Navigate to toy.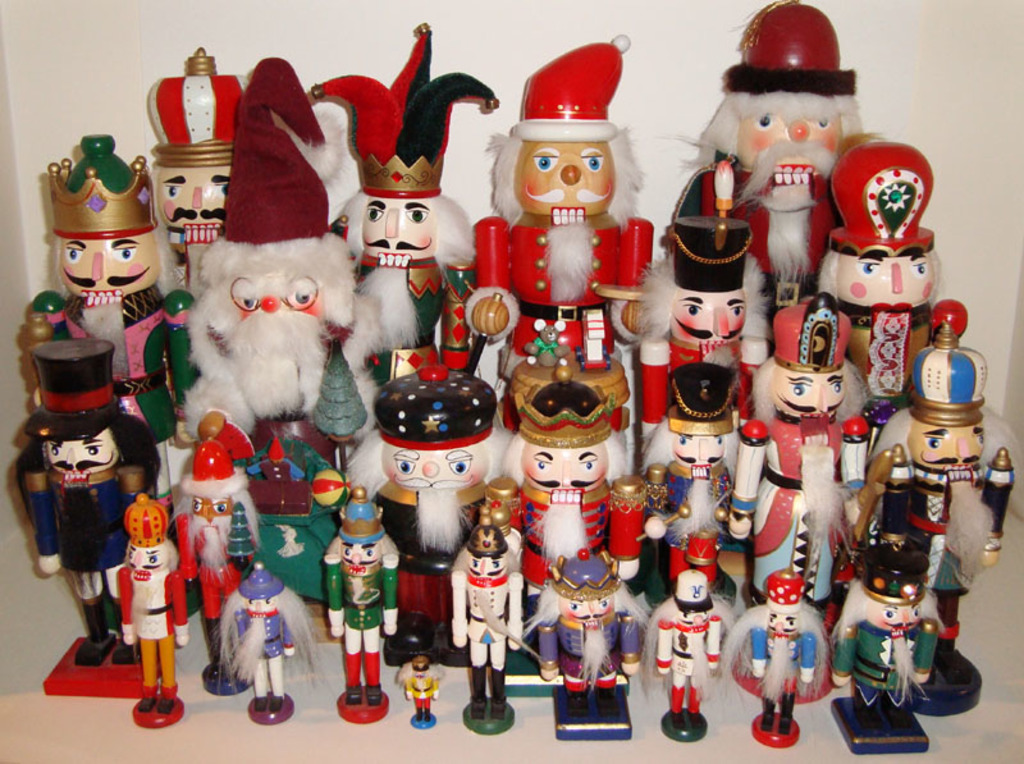
Navigation target: [831, 559, 927, 755].
